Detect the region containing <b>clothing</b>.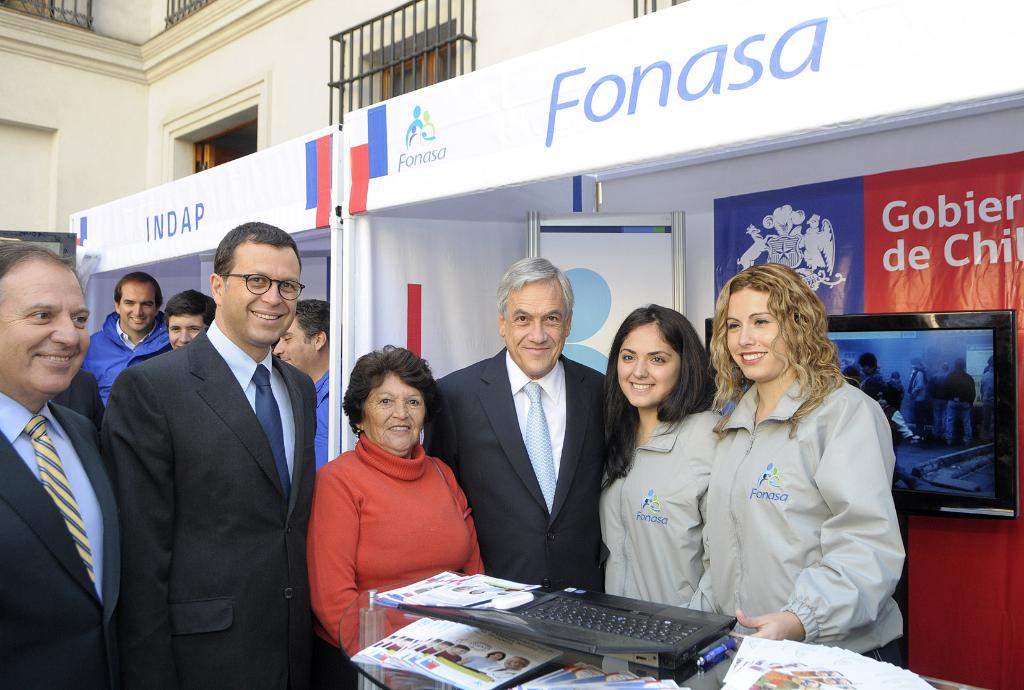
[482,664,524,682].
